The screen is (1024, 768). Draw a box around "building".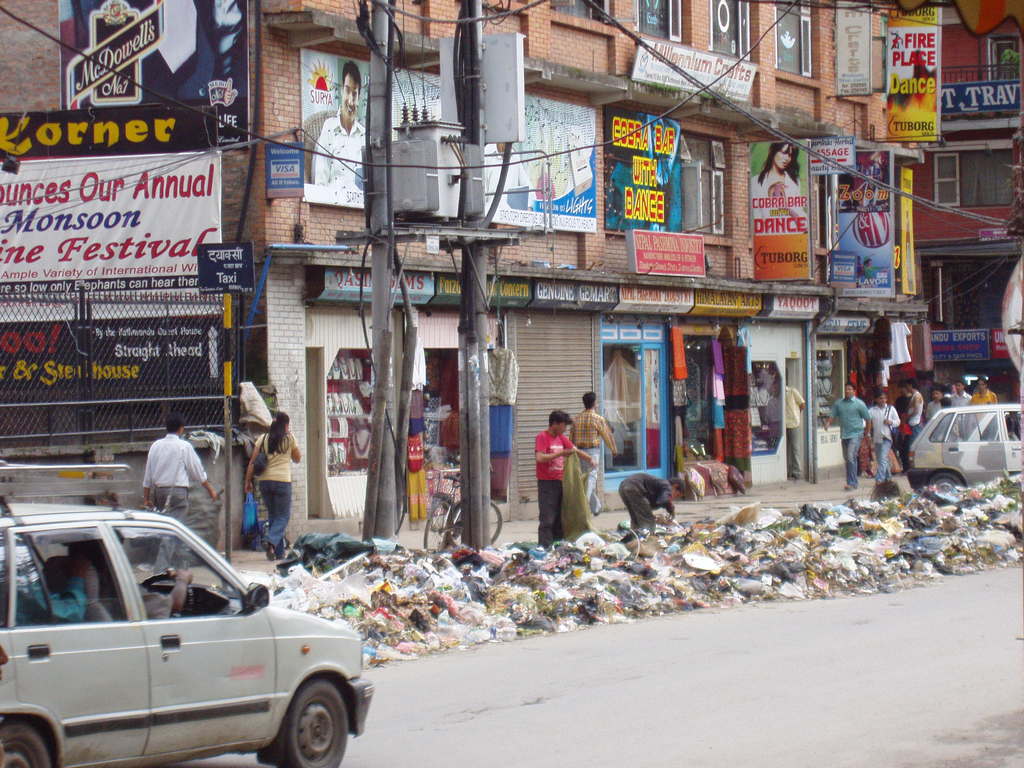
[0,0,927,554].
